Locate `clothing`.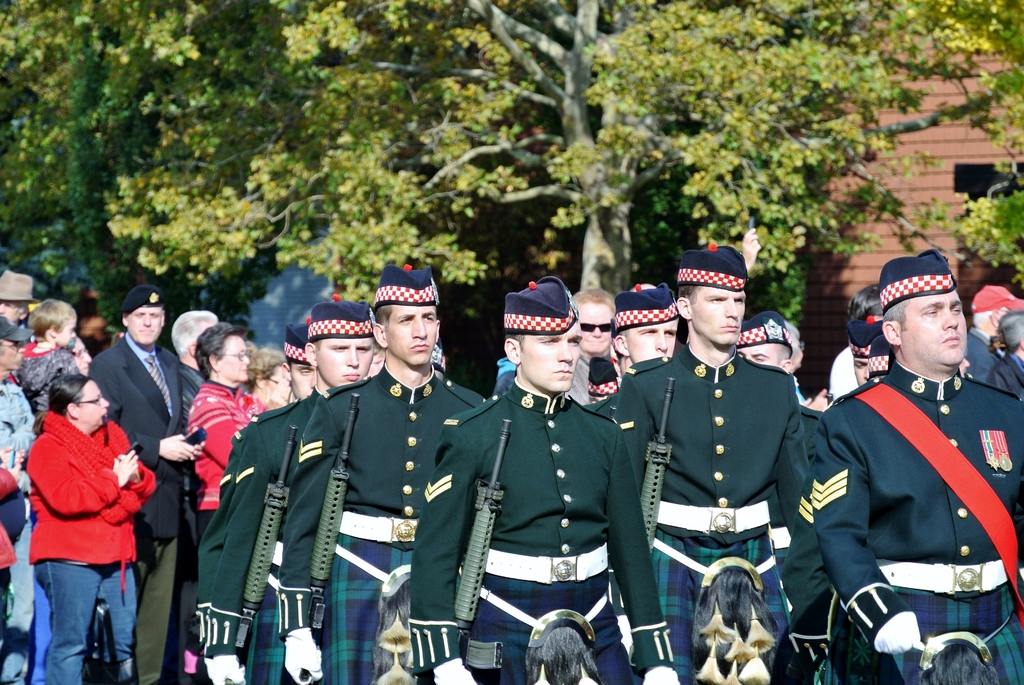
Bounding box: [960, 330, 1006, 393].
